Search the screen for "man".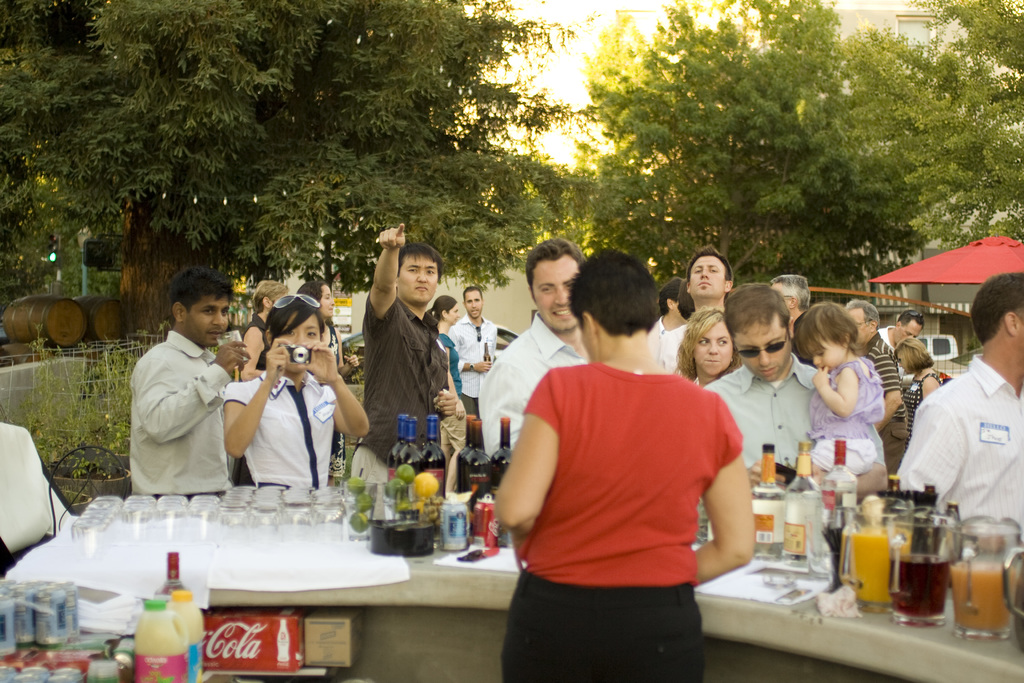
Found at pyautogui.locateOnScreen(896, 272, 1023, 538).
